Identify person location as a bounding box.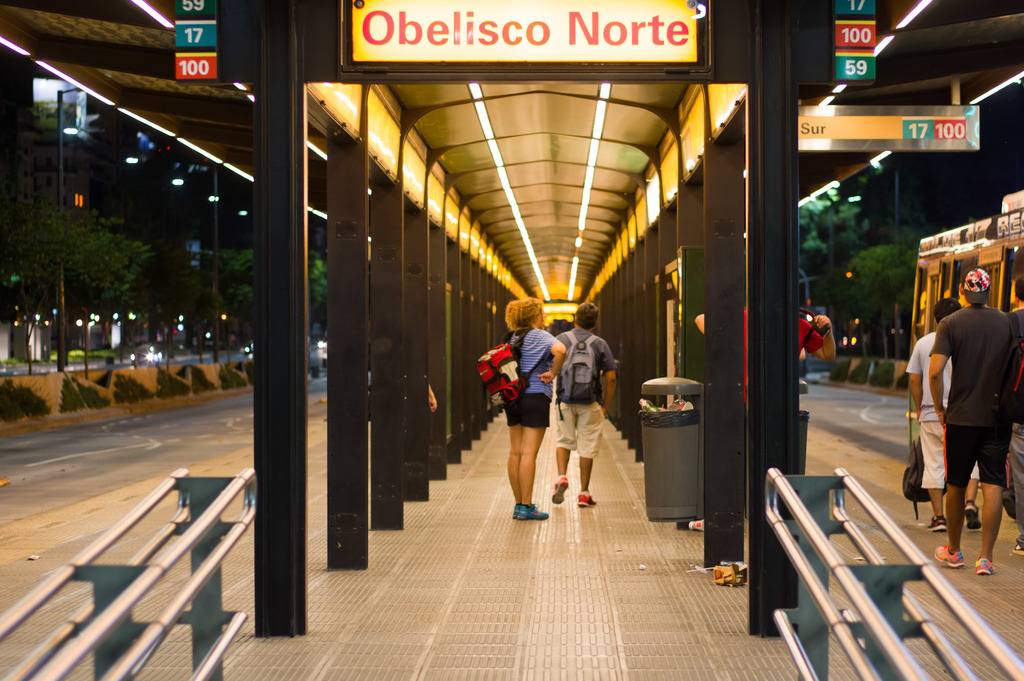
l=500, t=298, r=556, b=522.
